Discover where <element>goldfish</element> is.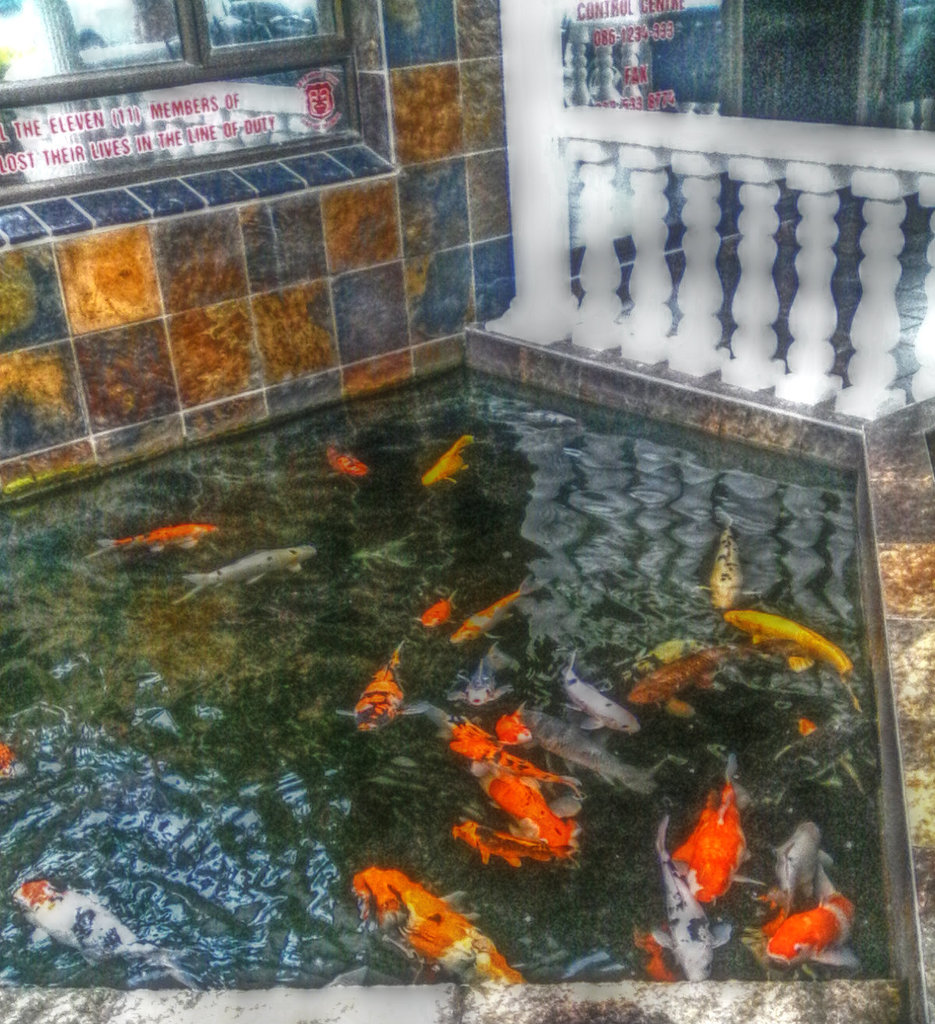
Discovered at region(350, 863, 522, 980).
